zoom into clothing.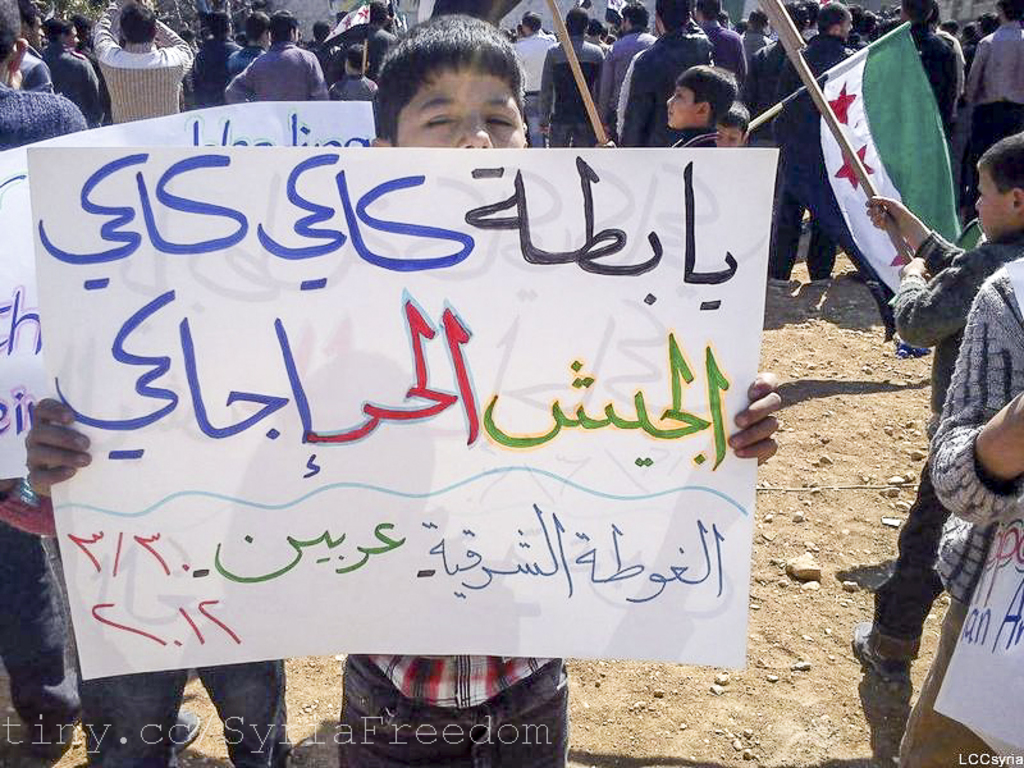
Zoom target: region(744, 20, 771, 58).
